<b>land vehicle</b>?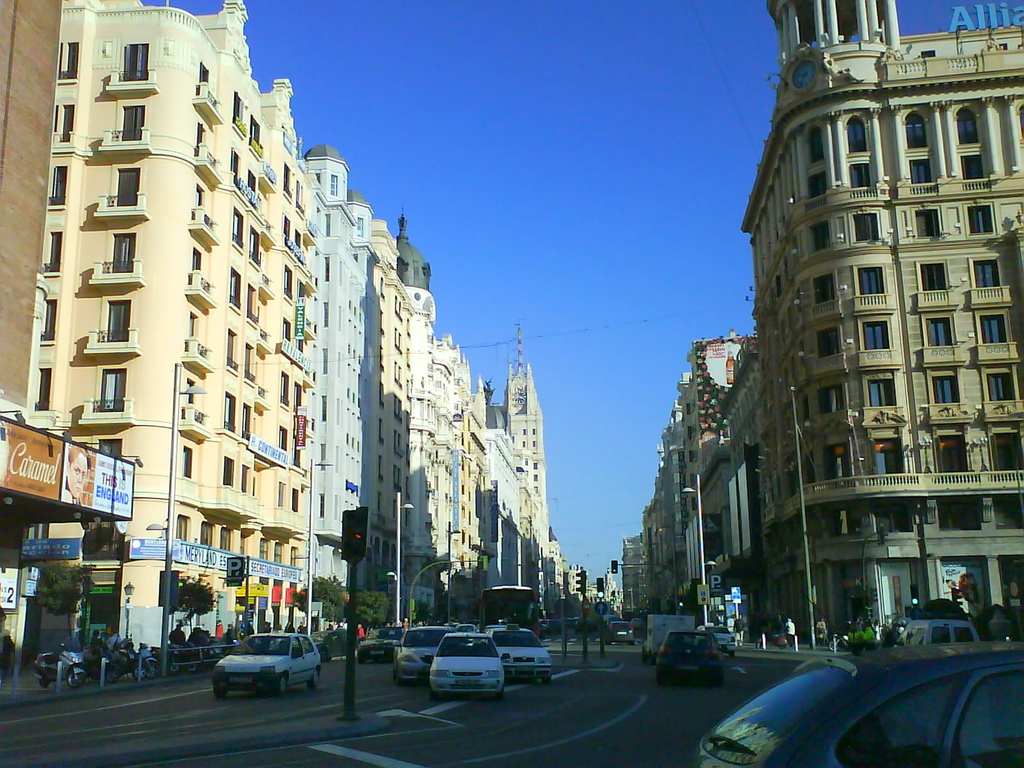
<region>691, 637, 1023, 767</region>
